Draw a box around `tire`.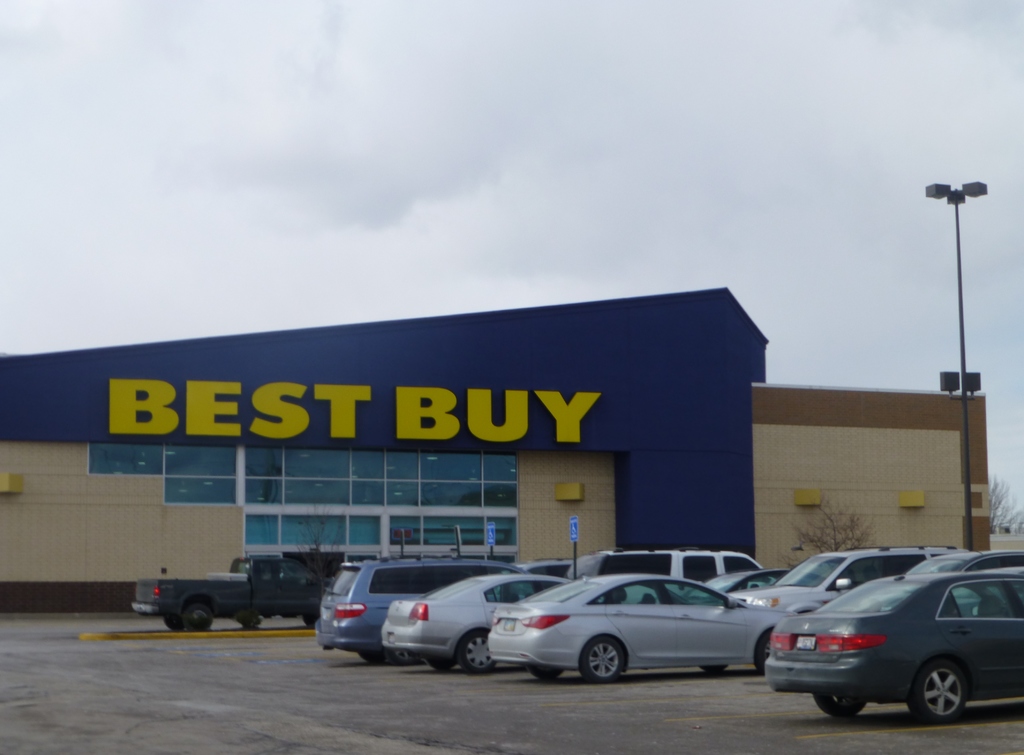
pyautogui.locateOnScreen(577, 633, 627, 682).
